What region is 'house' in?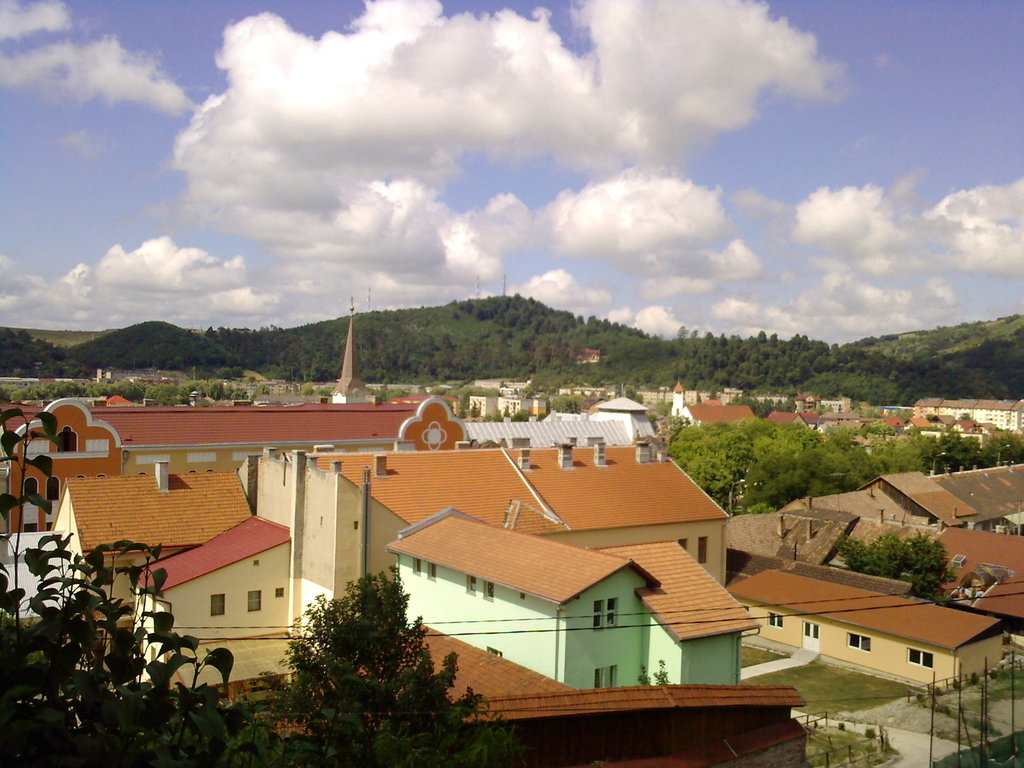
{"x1": 912, "y1": 523, "x2": 1022, "y2": 650}.
